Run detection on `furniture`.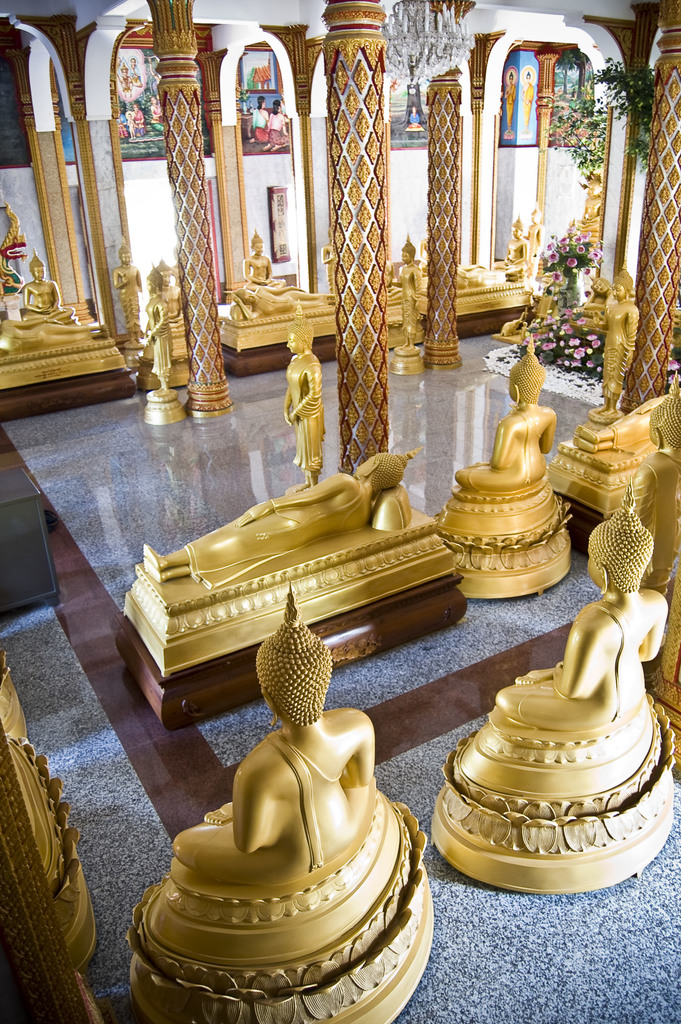
Result: region(432, 275, 535, 339).
